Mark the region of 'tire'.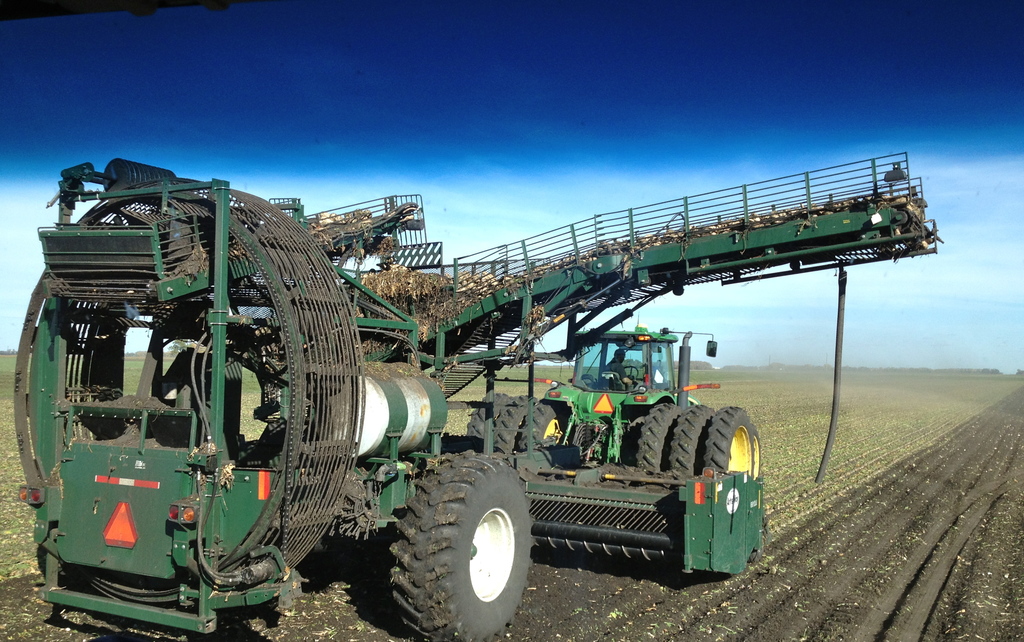
Region: {"left": 388, "top": 447, "right": 534, "bottom": 641}.
